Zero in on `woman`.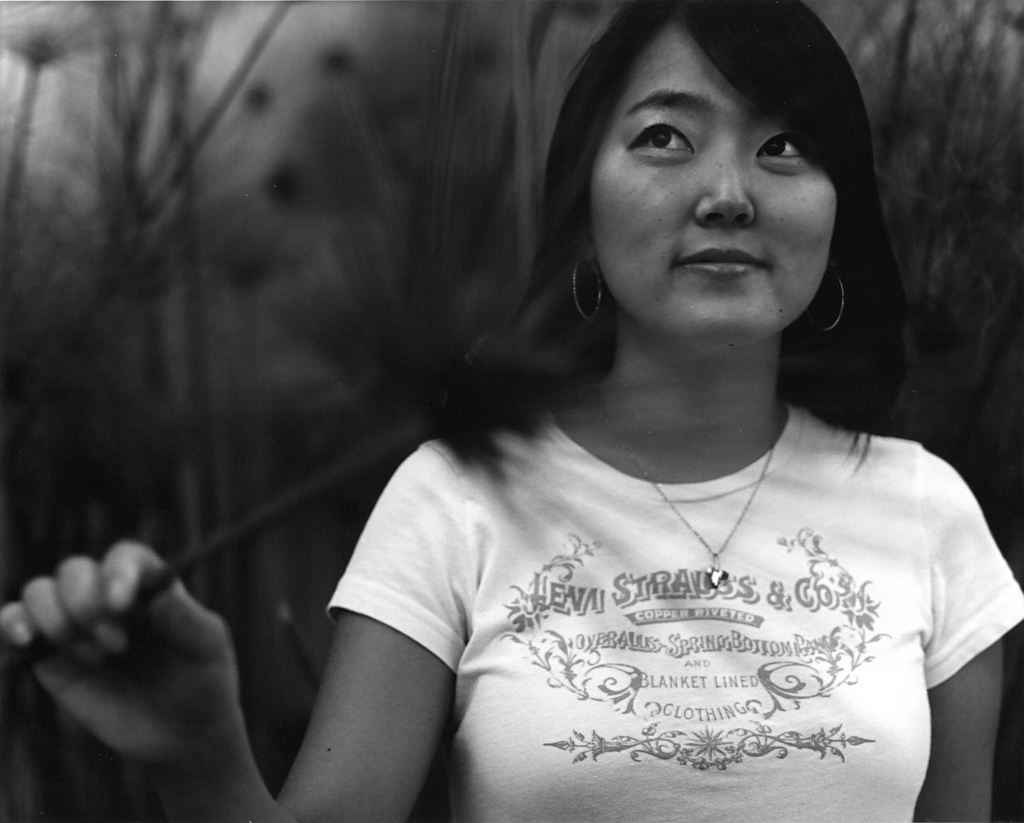
Zeroed in: pyautogui.locateOnScreen(36, 0, 1023, 742).
